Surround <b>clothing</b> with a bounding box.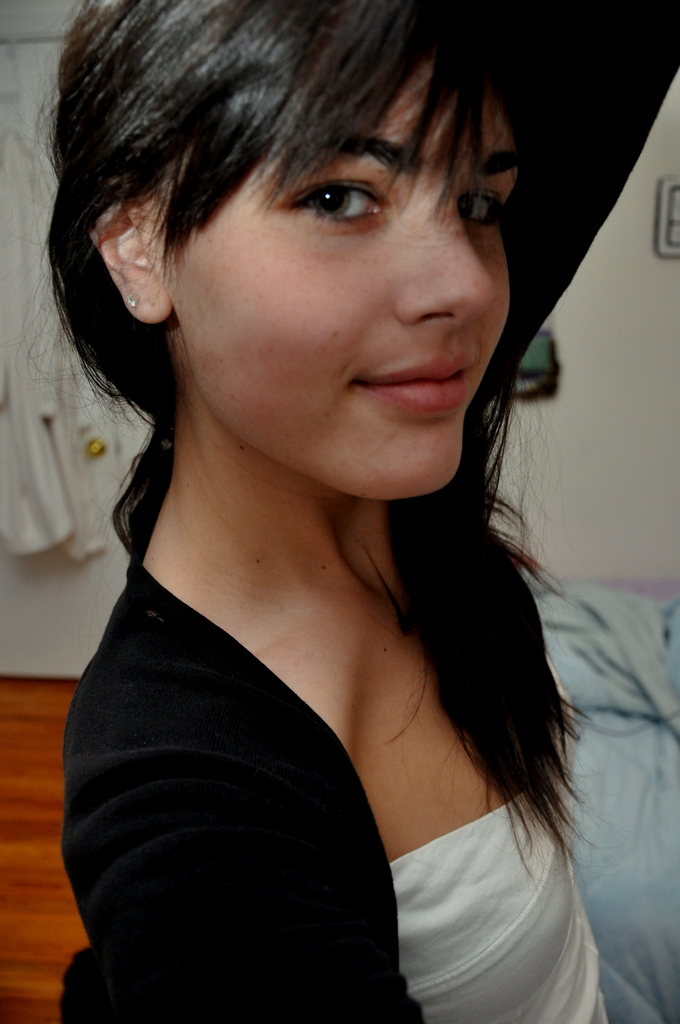
[x1=541, y1=584, x2=679, y2=1023].
